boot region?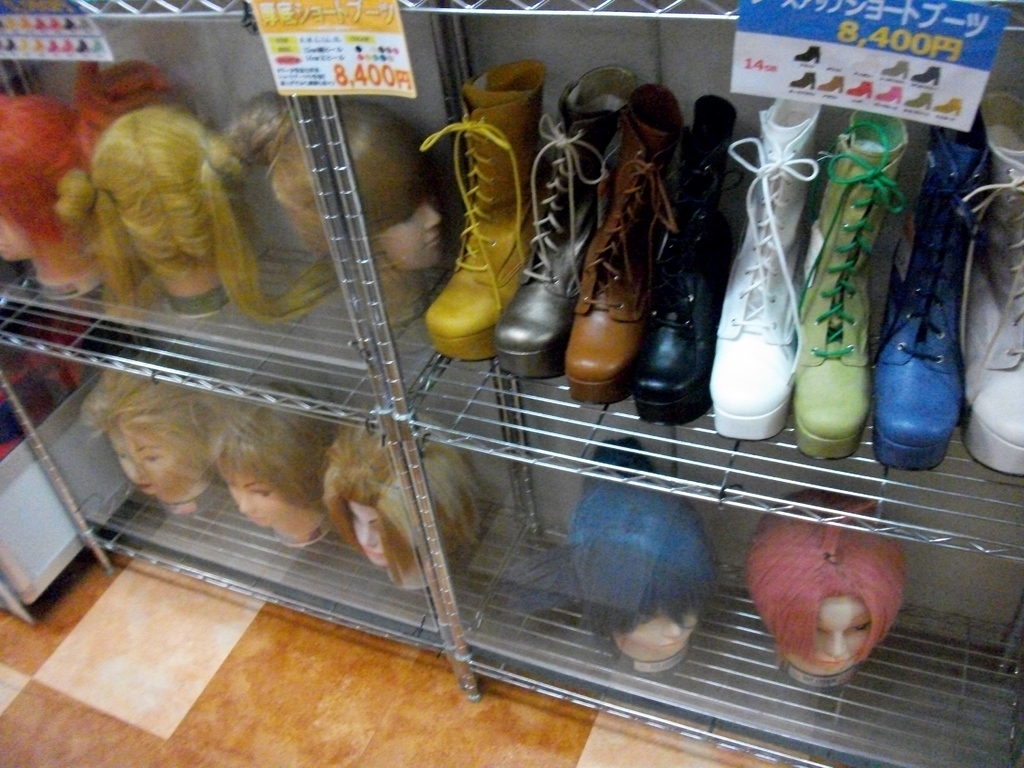
box(973, 97, 1023, 480)
